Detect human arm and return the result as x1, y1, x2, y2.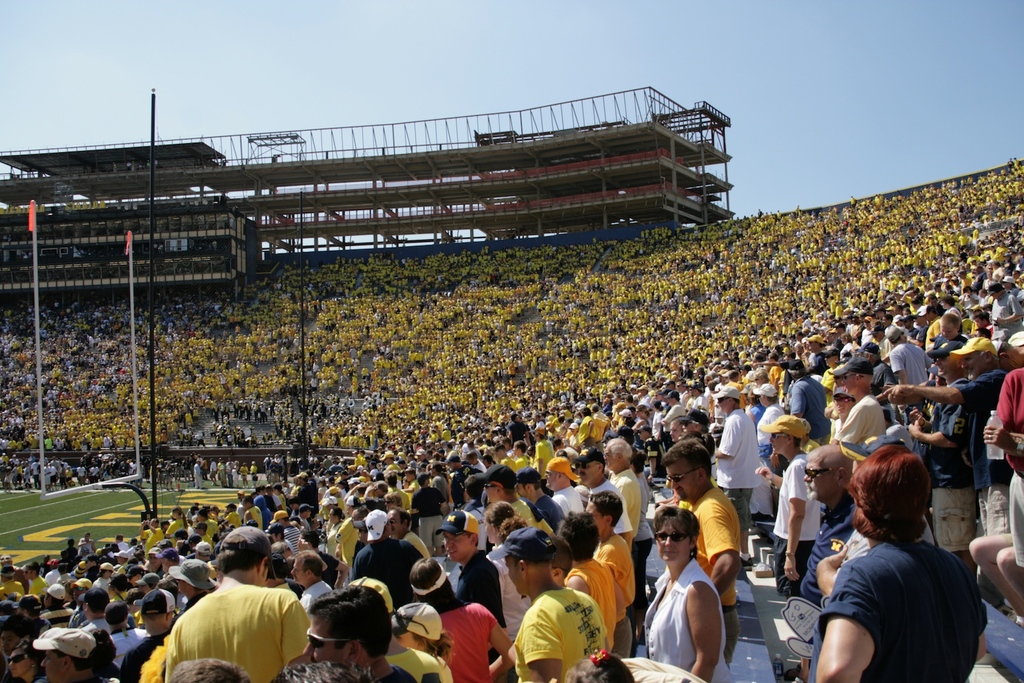
910, 408, 968, 449.
